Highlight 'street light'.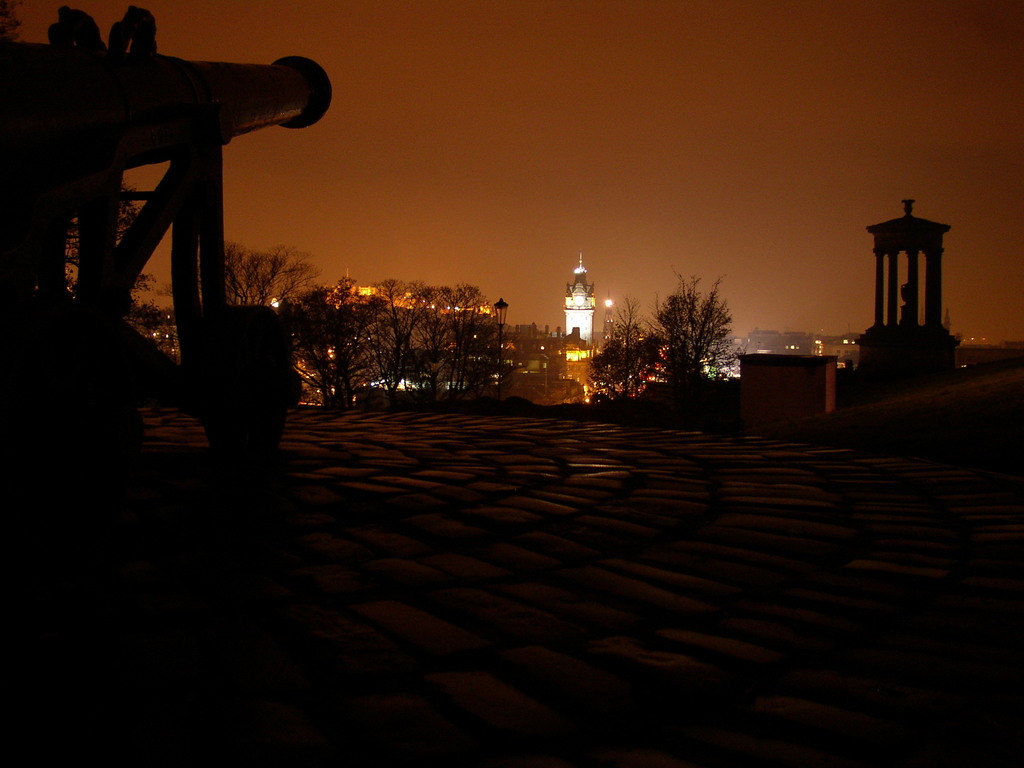
Highlighted region: l=595, t=293, r=616, b=332.
